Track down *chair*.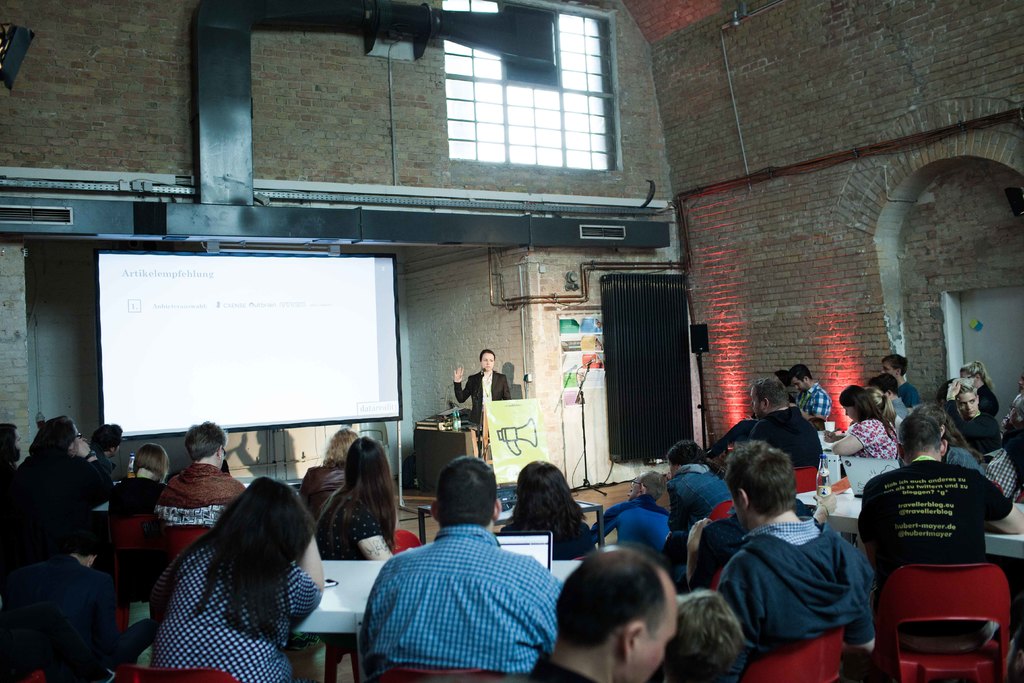
Tracked to (742, 632, 849, 681).
